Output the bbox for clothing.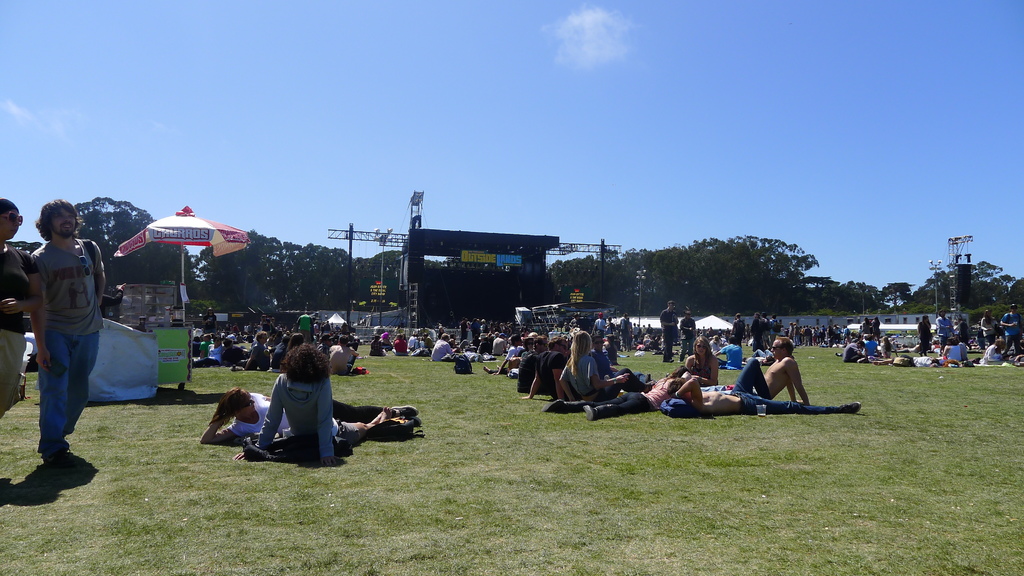
860 340 876 358.
